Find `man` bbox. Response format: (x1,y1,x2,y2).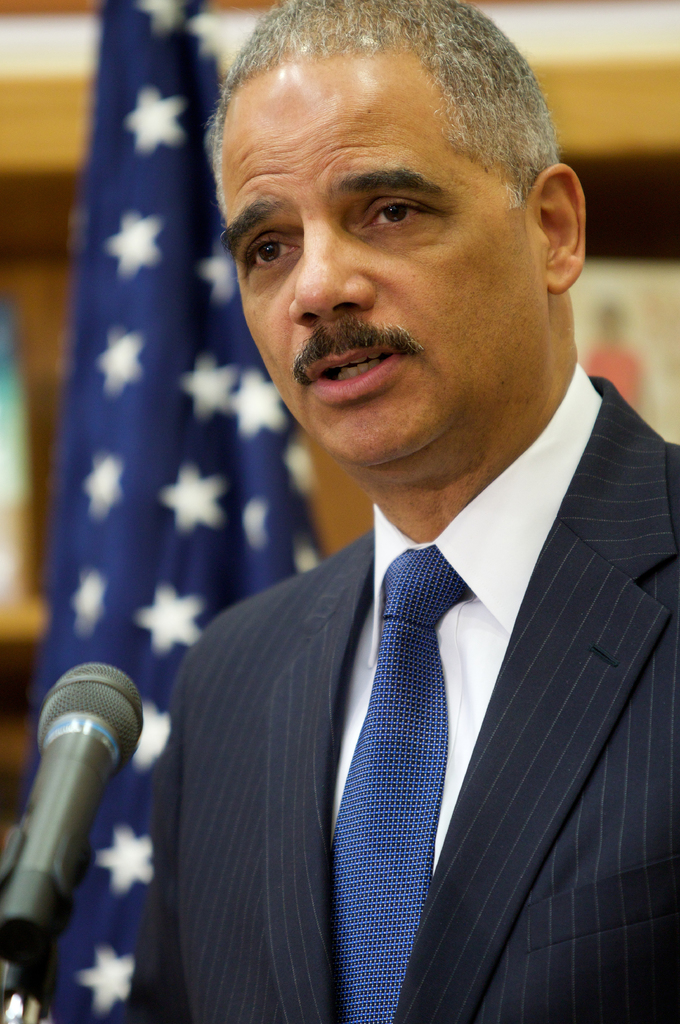
(123,37,679,983).
